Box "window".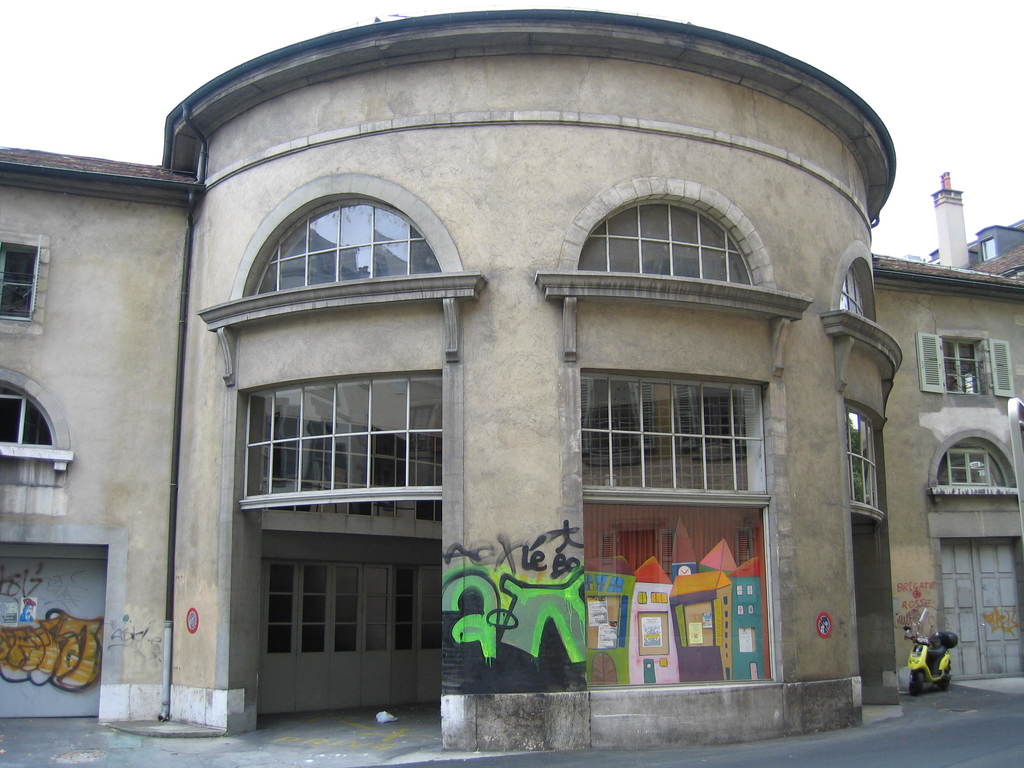
rect(248, 202, 442, 300).
